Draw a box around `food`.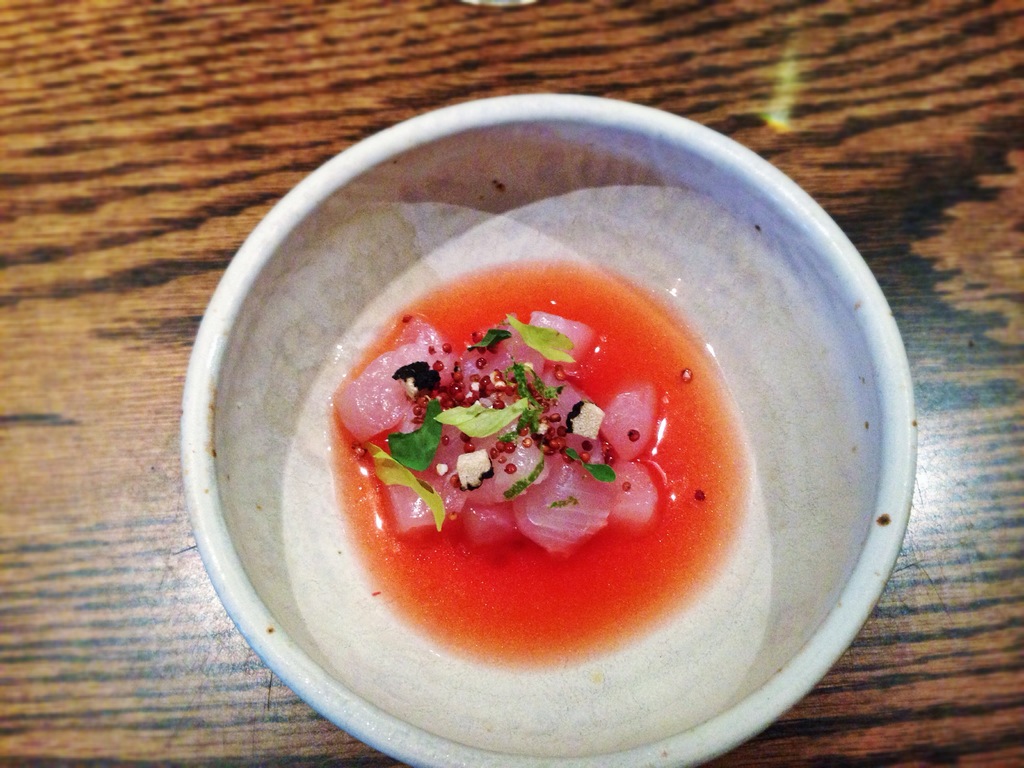
detection(266, 243, 743, 696).
